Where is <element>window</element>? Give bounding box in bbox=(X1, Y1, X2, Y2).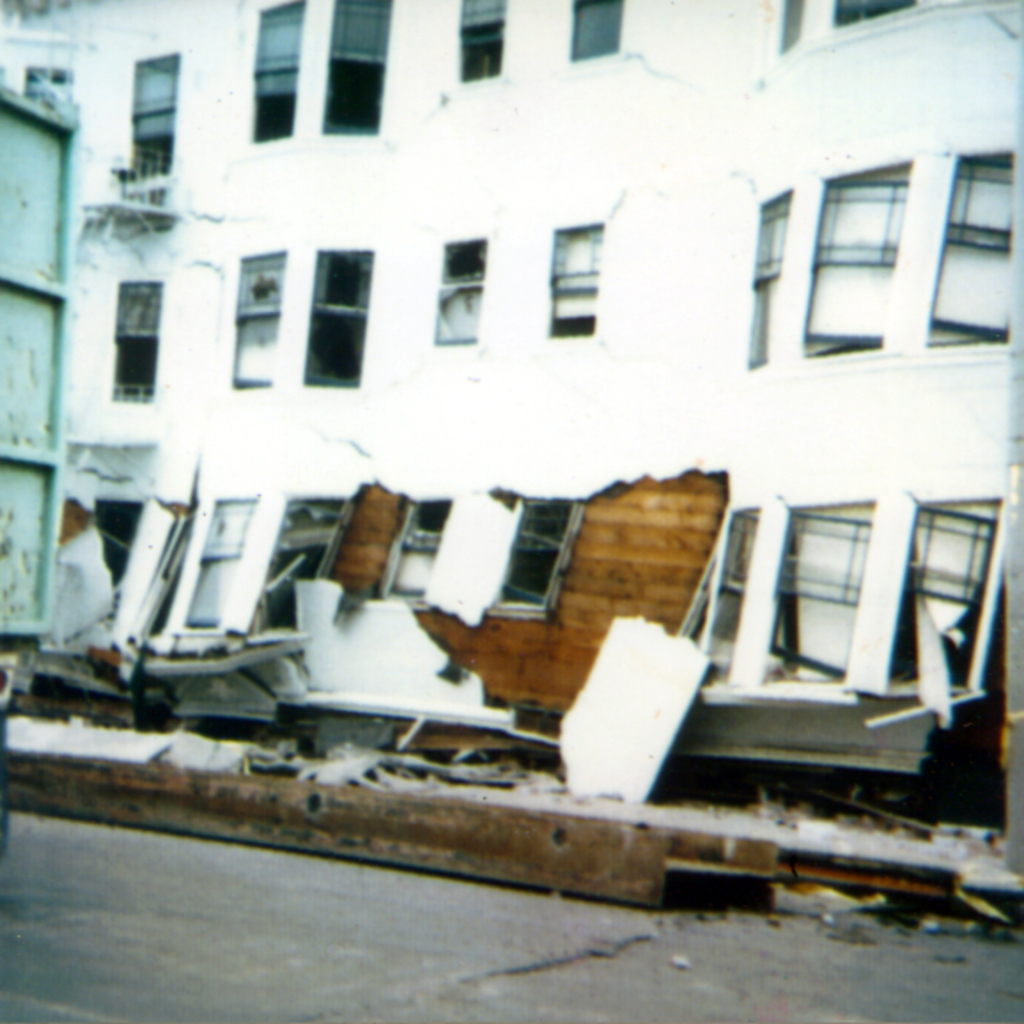
bbox=(248, 0, 306, 147).
